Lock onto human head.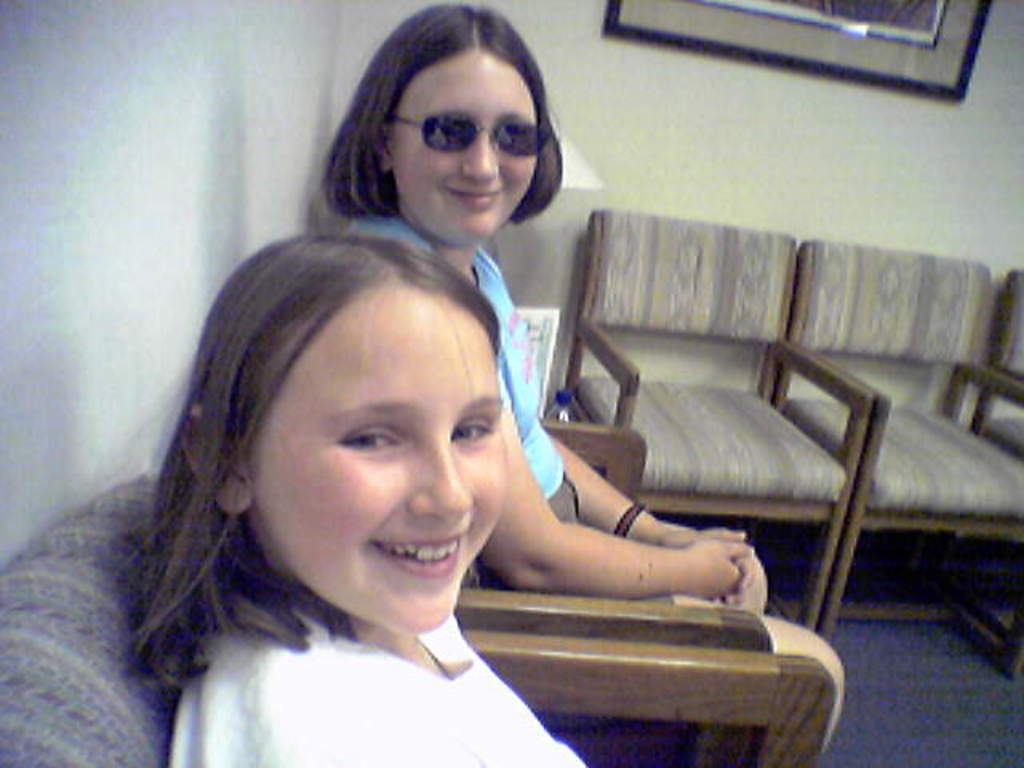
Locked: crop(173, 216, 525, 621).
